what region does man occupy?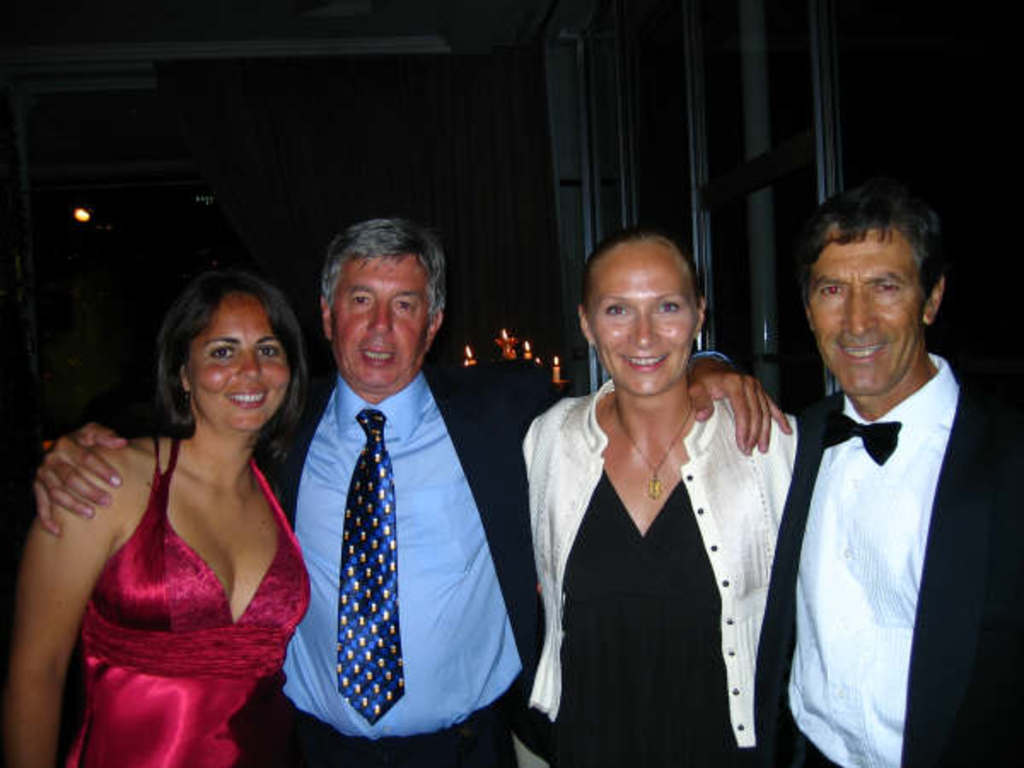
bbox(763, 205, 993, 767).
